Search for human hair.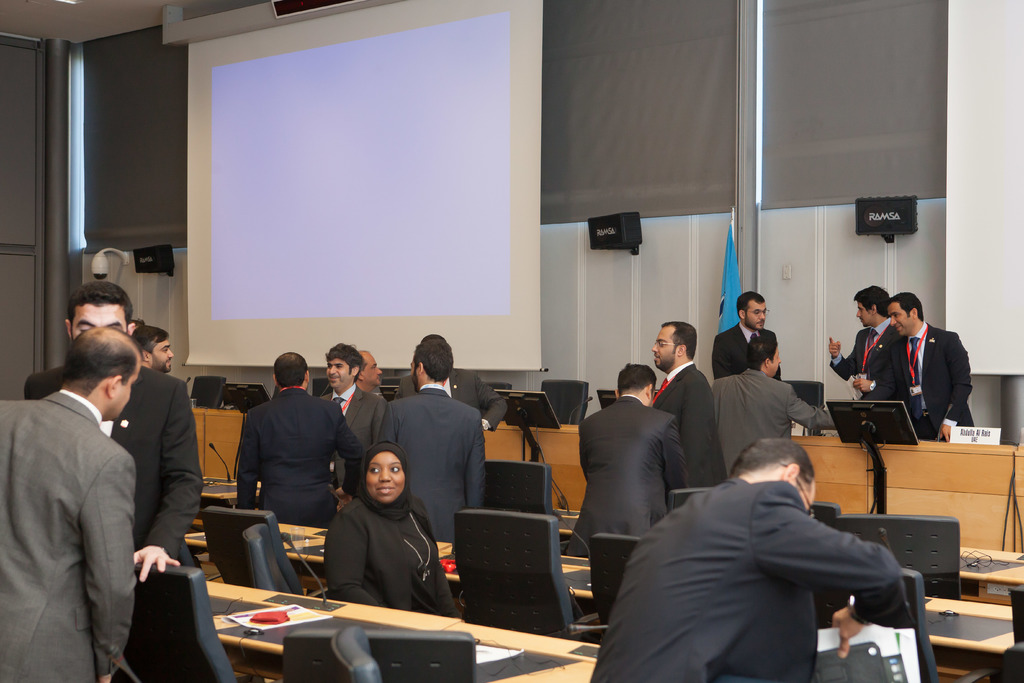
Found at <bbox>893, 290, 926, 325</bbox>.
